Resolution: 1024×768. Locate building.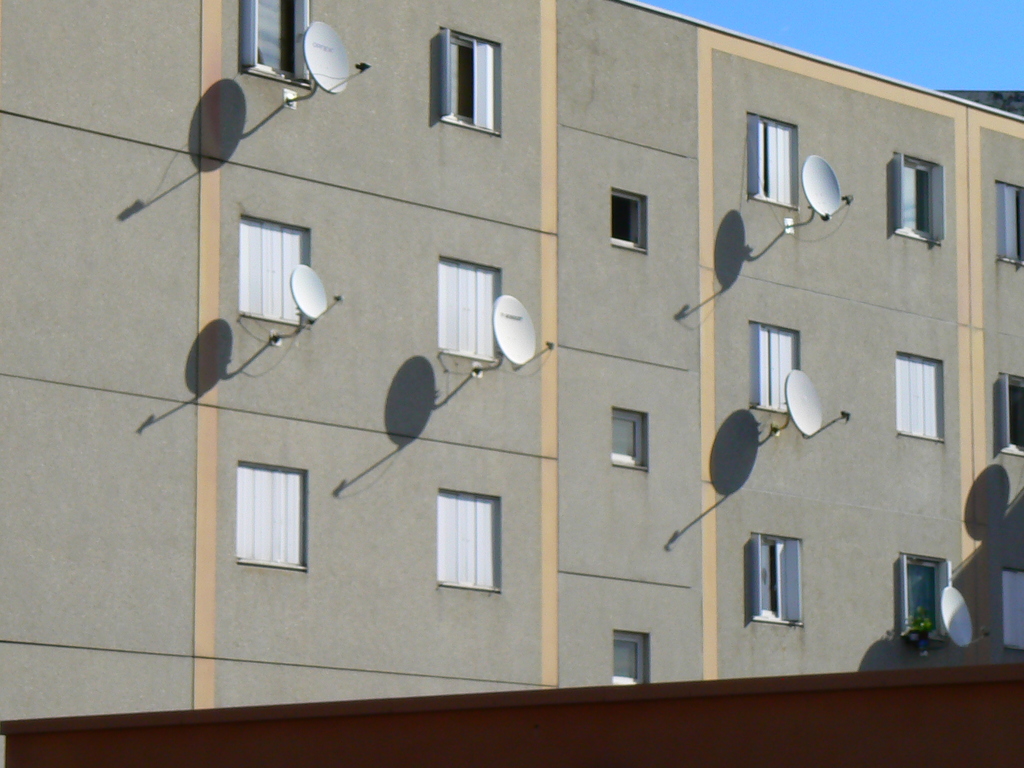
(0,0,1023,767).
